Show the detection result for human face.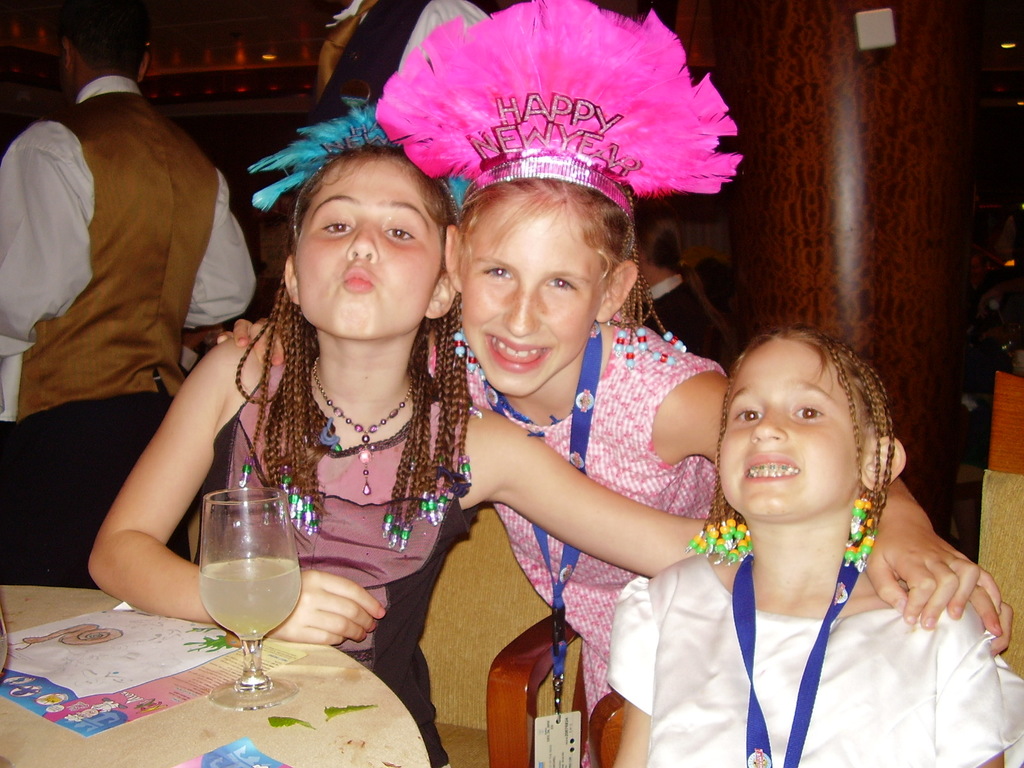
<bbox>294, 147, 449, 339</bbox>.
